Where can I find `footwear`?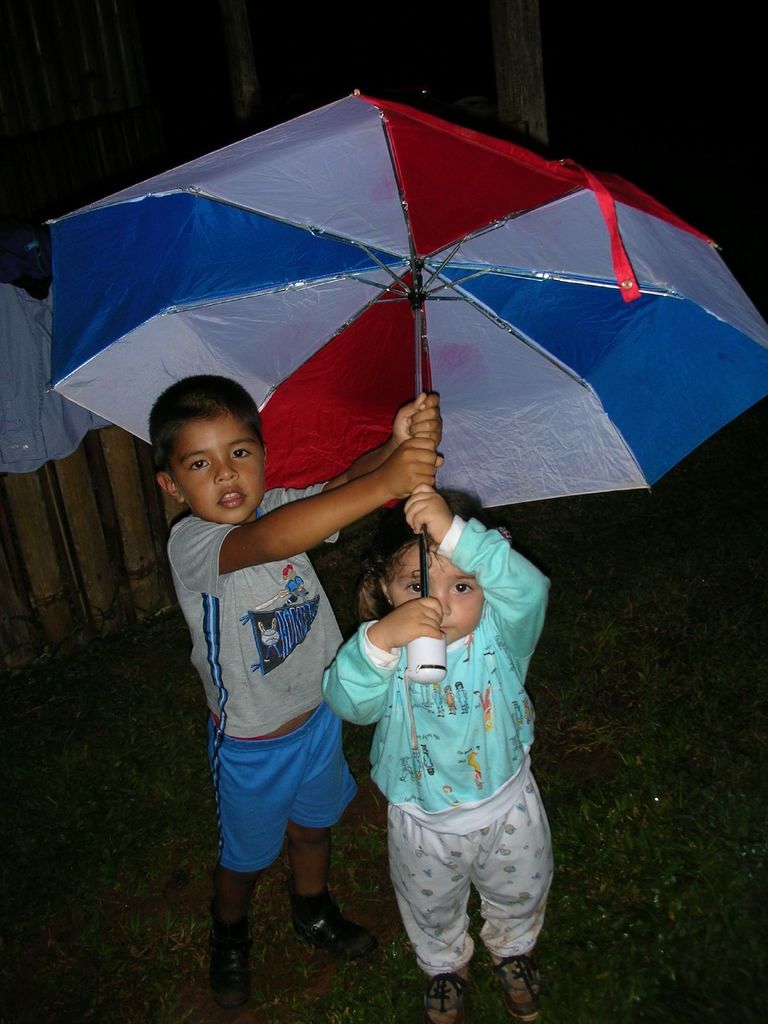
You can find it at Rect(482, 949, 545, 1023).
